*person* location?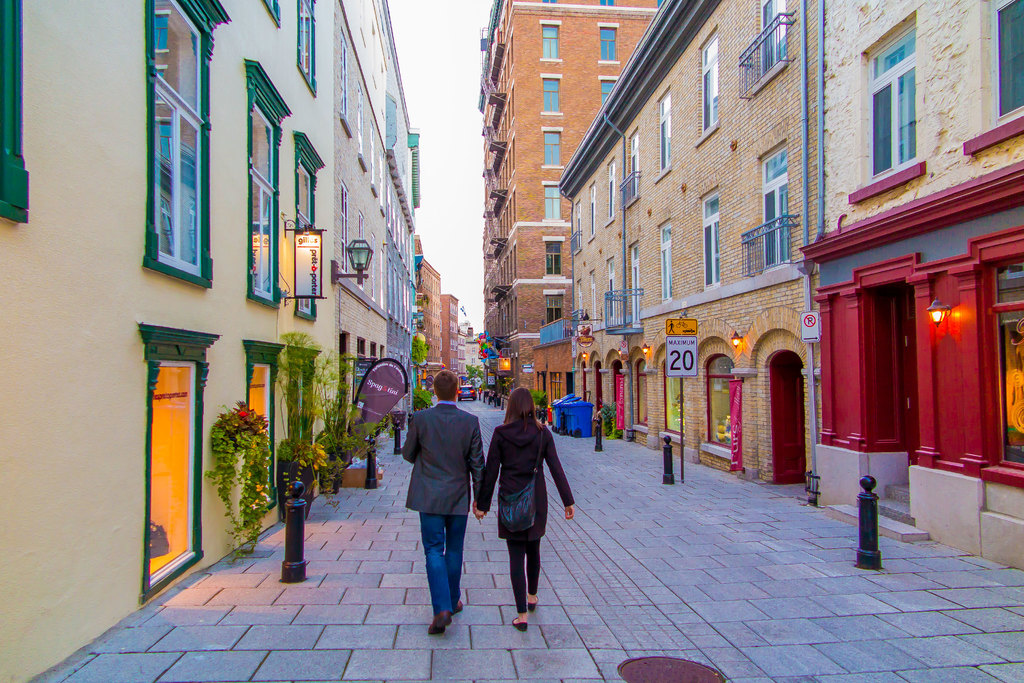
393,364,479,645
